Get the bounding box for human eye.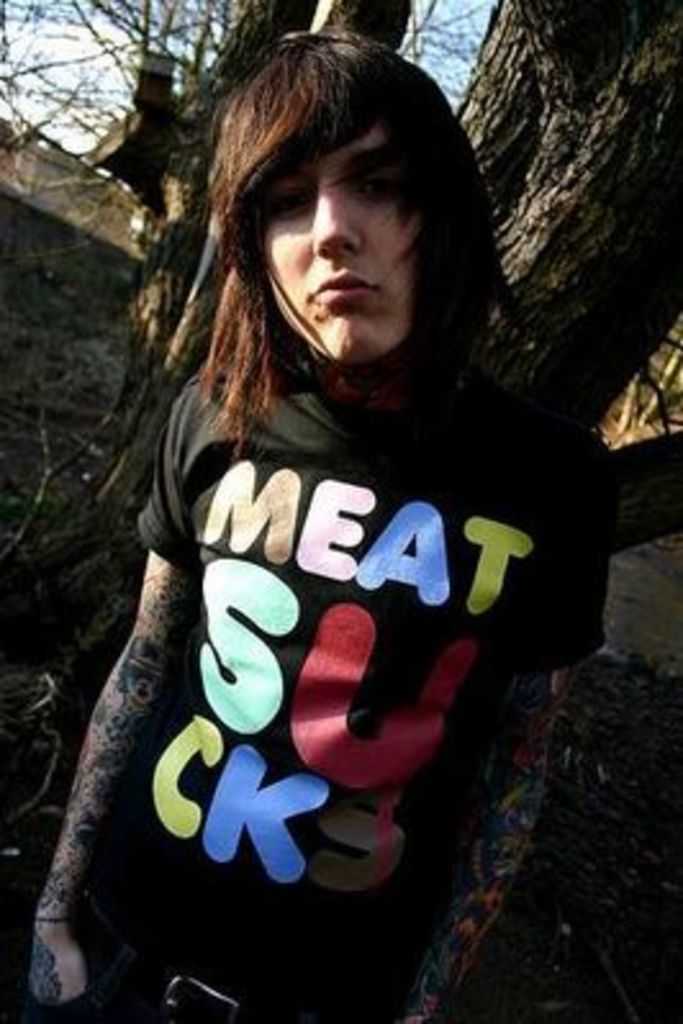
region(262, 190, 316, 223).
